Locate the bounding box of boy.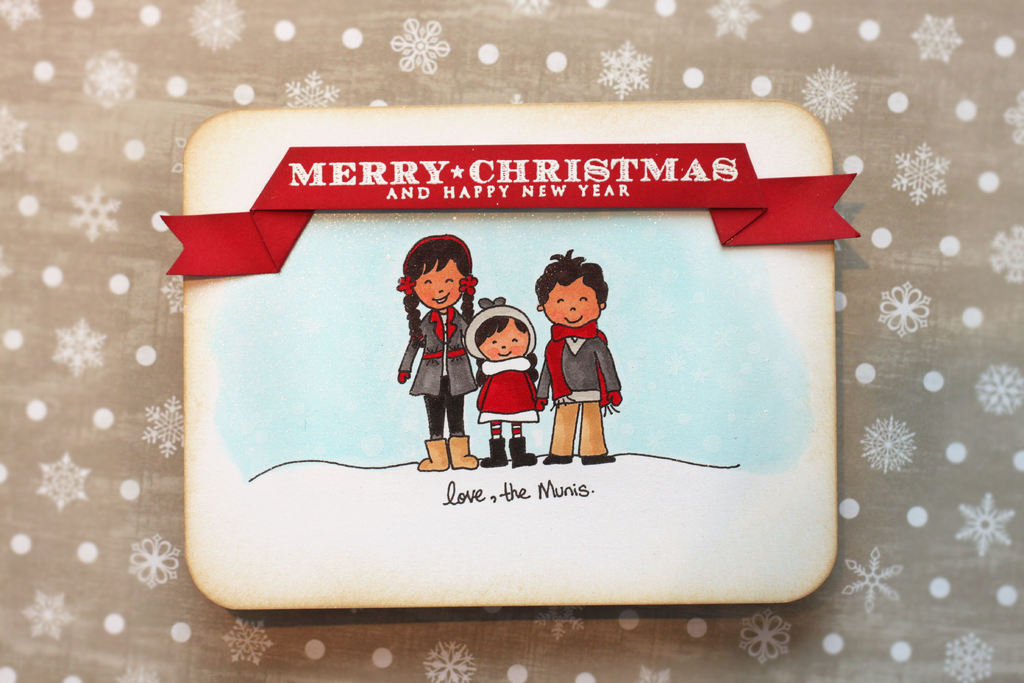
Bounding box: rect(517, 253, 625, 463).
